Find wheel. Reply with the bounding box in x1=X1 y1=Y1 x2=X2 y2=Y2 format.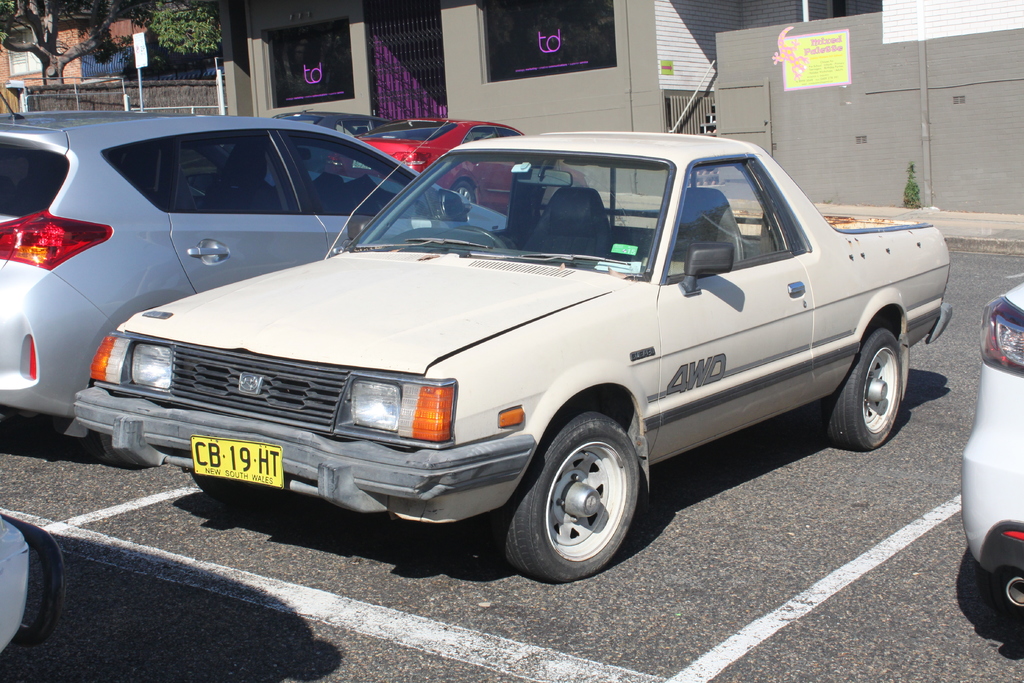
x1=92 y1=427 x2=160 y2=472.
